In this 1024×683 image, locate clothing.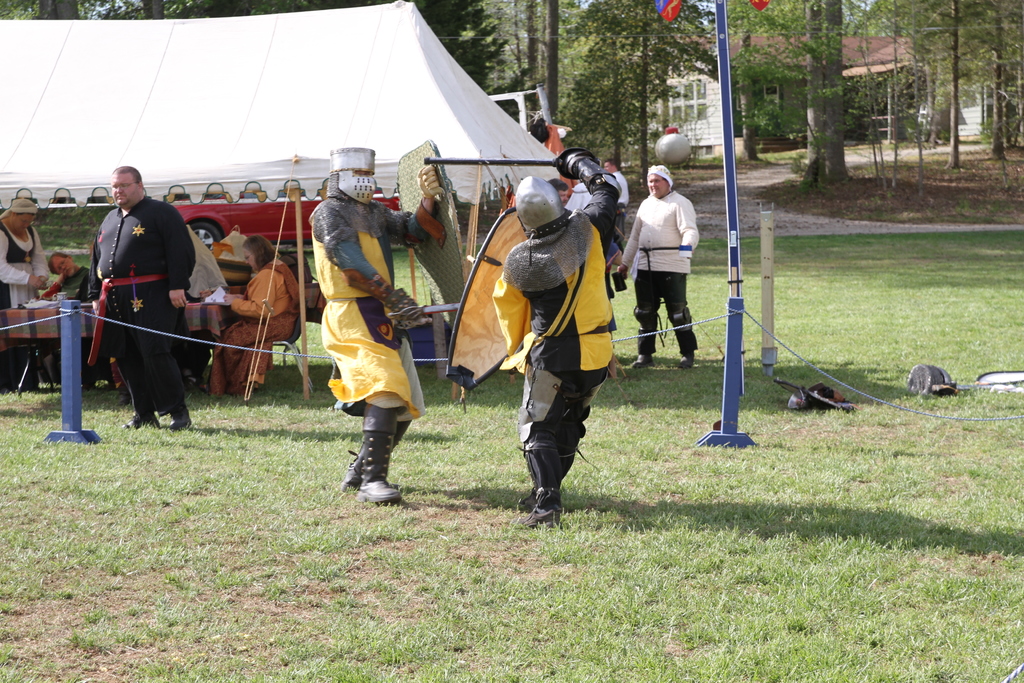
Bounding box: 0:219:51:315.
